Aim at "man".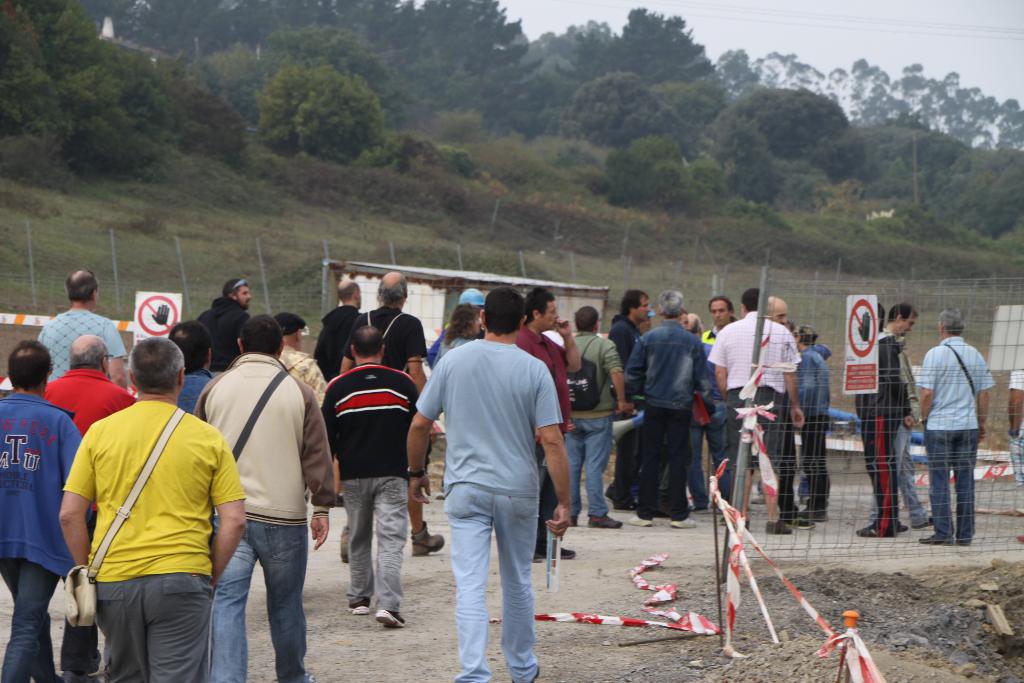
Aimed at crop(866, 302, 918, 534).
